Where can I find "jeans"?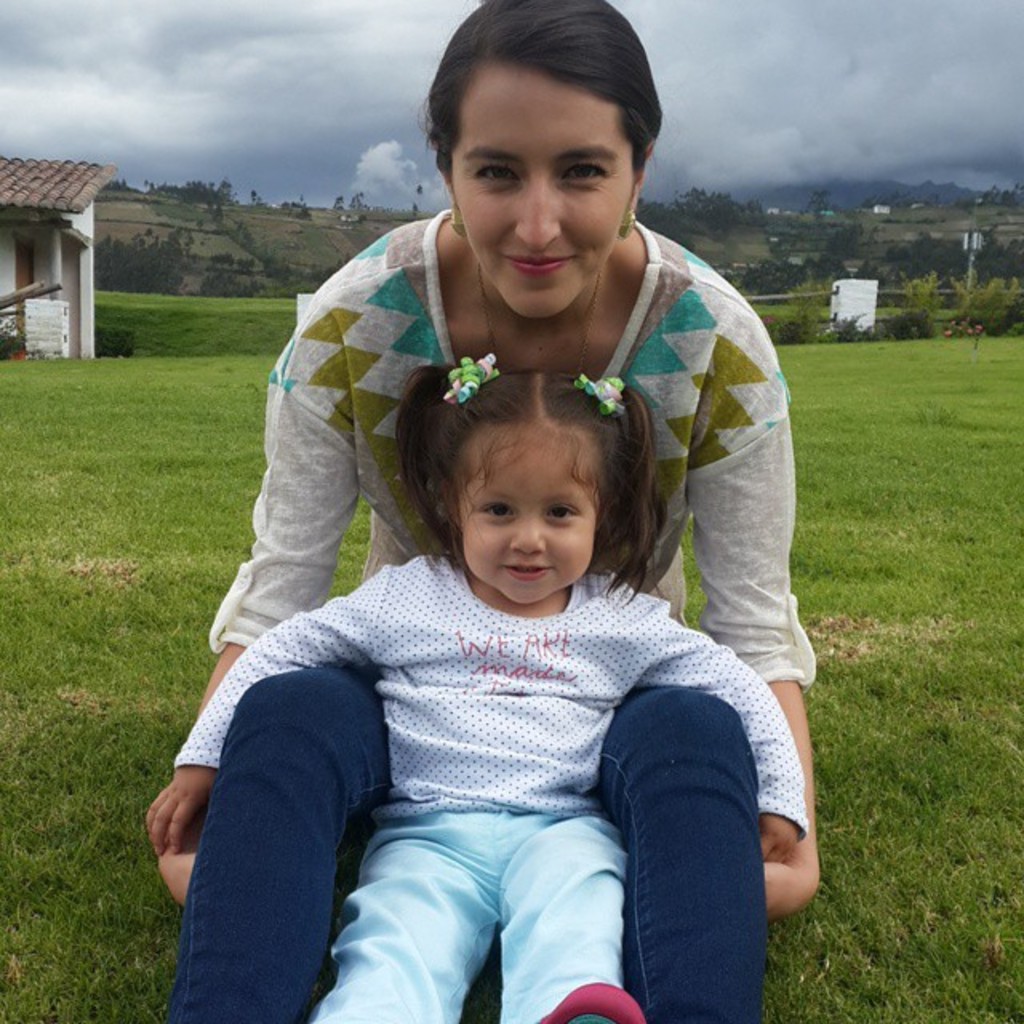
You can find it at (168, 664, 749, 1022).
